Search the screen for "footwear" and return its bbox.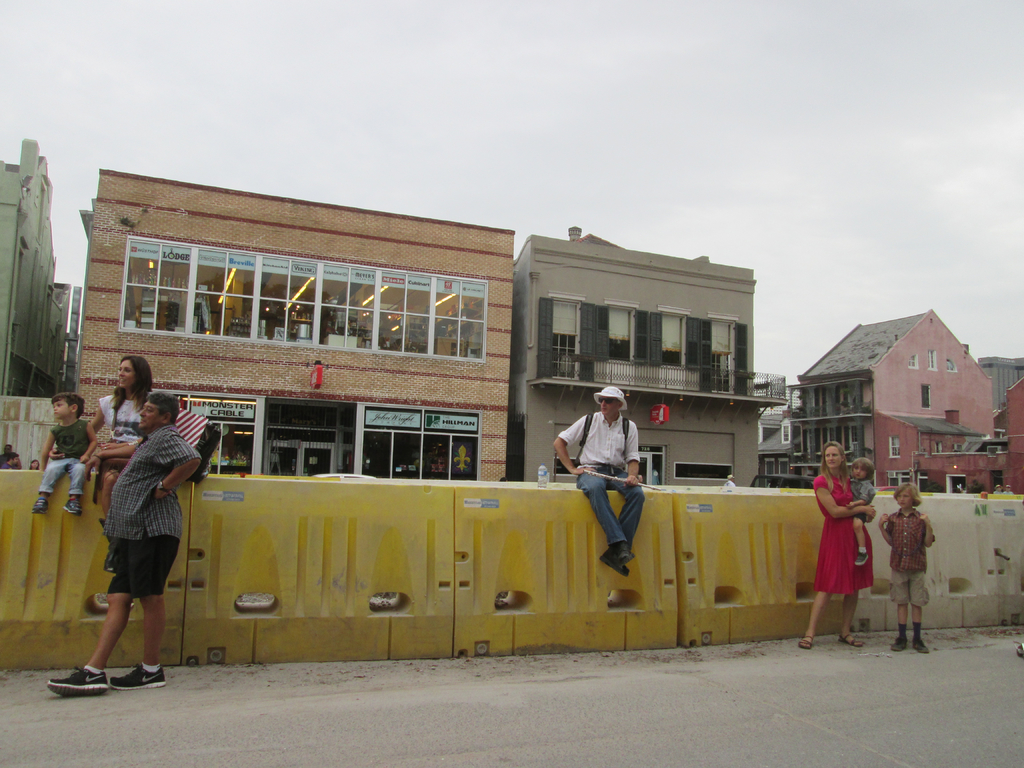
Found: (x1=31, y1=497, x2=49, y2=515).
